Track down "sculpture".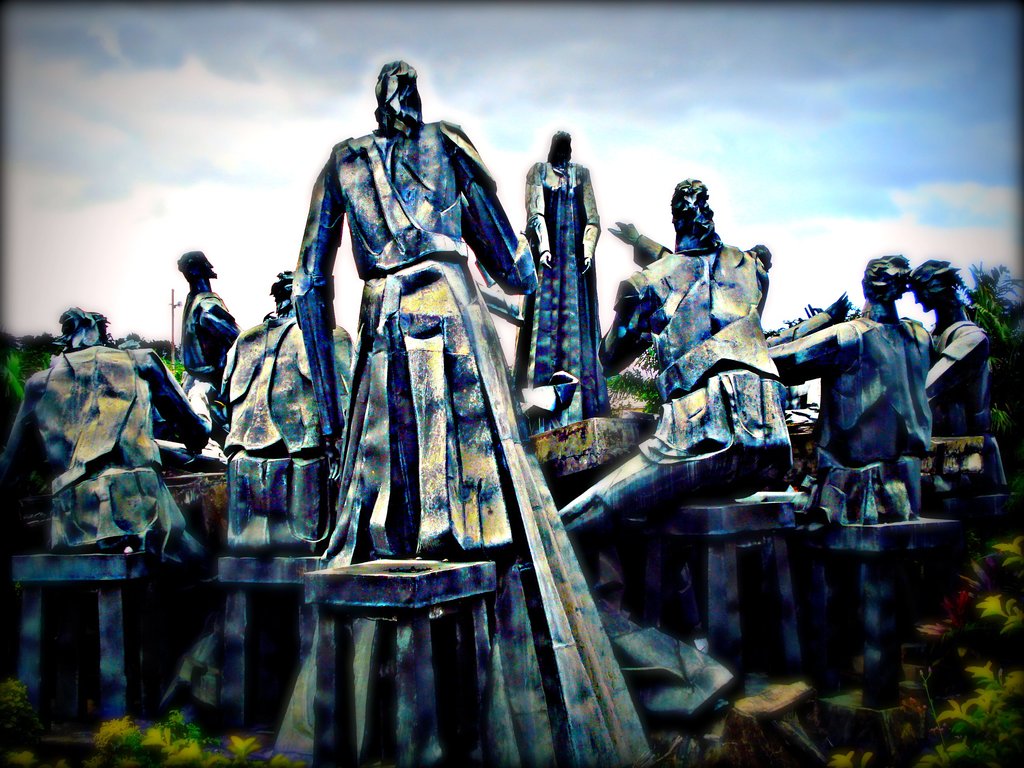
Tracked to x1=509 y1=115 x2=605 y2=422.
